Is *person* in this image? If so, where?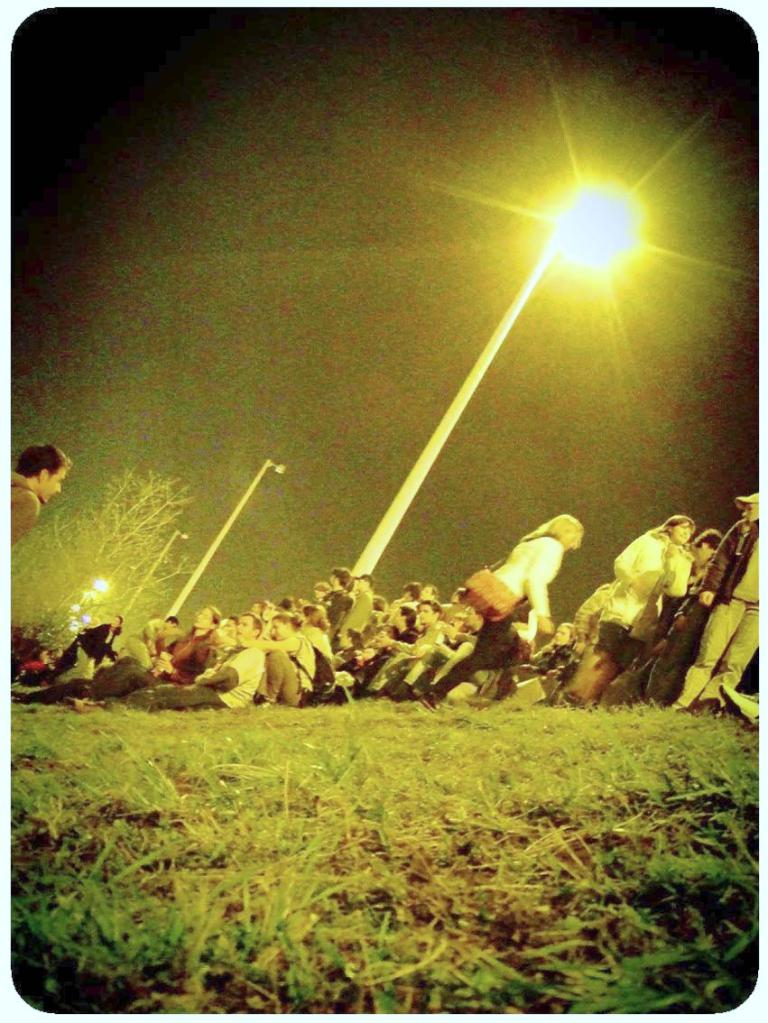
Yes, at detection(469, 478, 591, 687).
